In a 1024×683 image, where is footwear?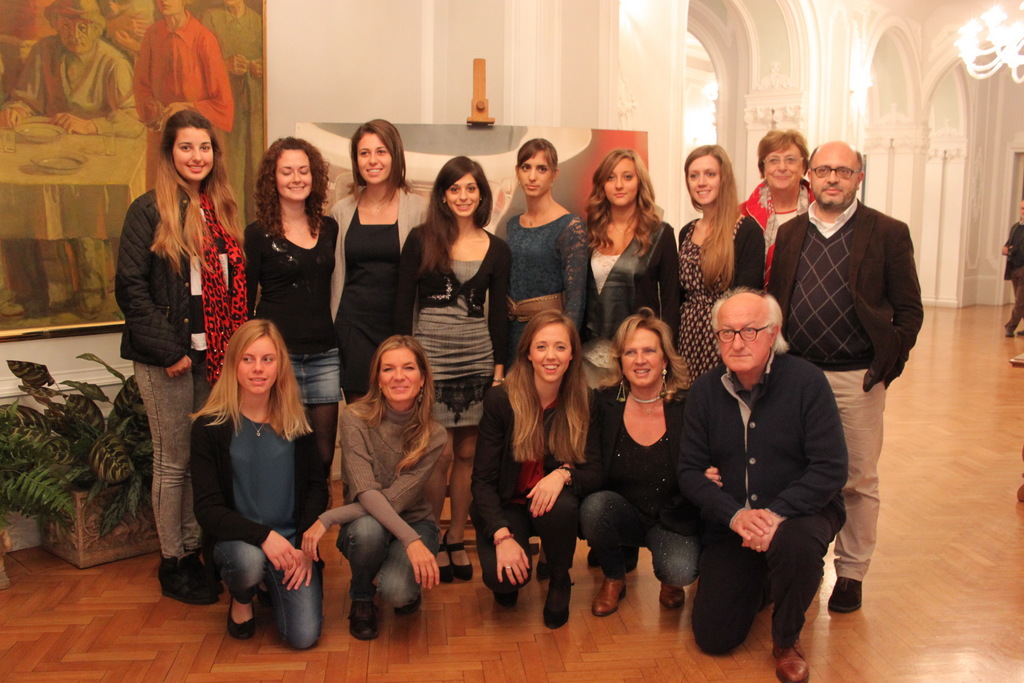
(left=441, top=536, right=477, bottom=585).
